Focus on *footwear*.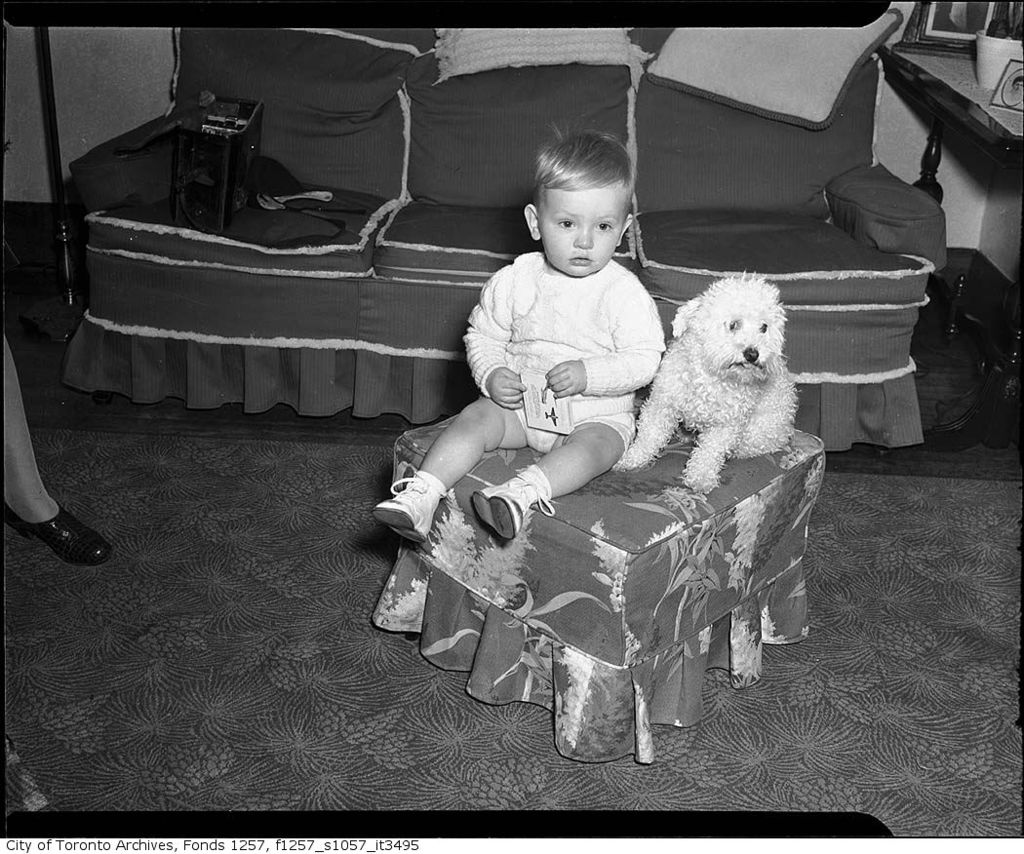
Focused at <bbox>474, 475, 557, 540</bbox>.
